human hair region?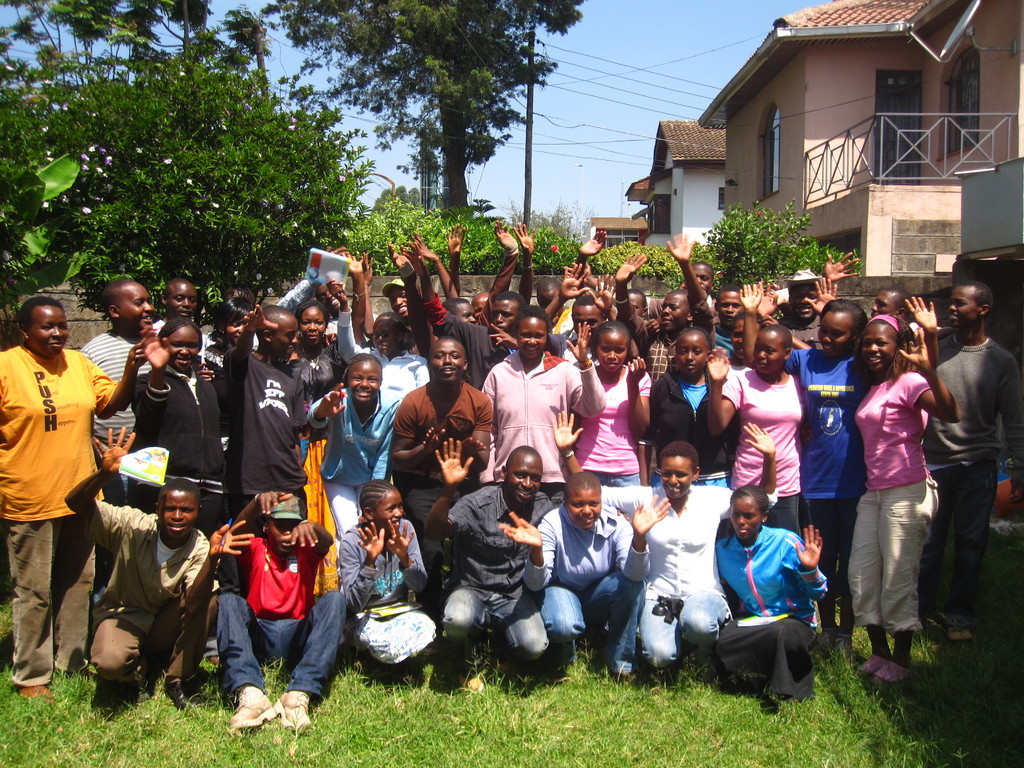
Rect(763, 323, 793, 346)
